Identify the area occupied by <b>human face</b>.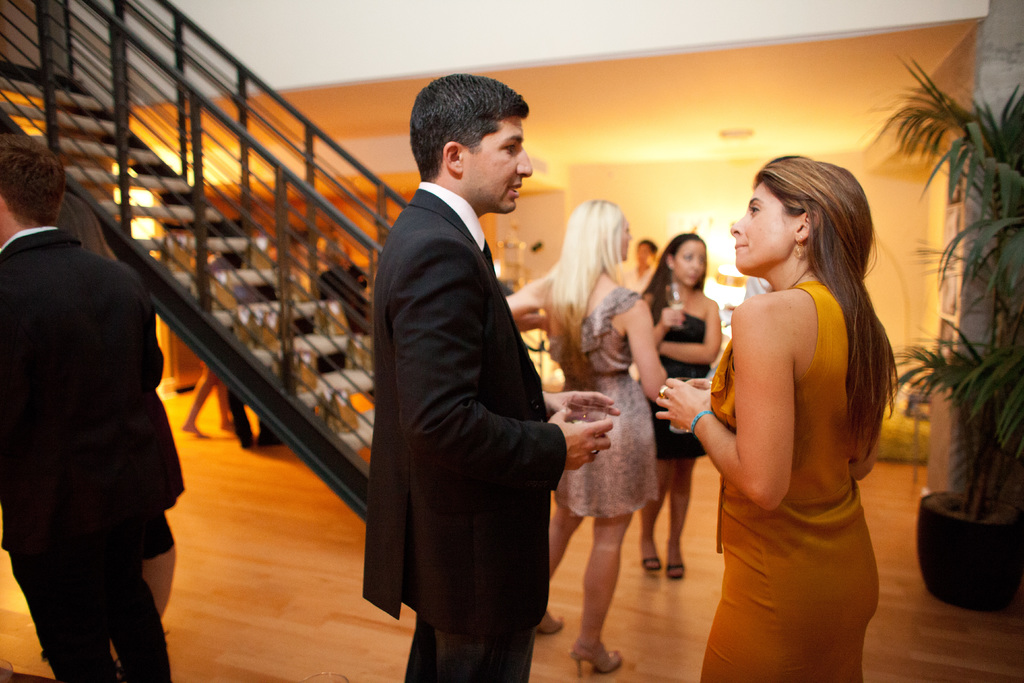
Area: select_region(725, 178, 792, 273).
